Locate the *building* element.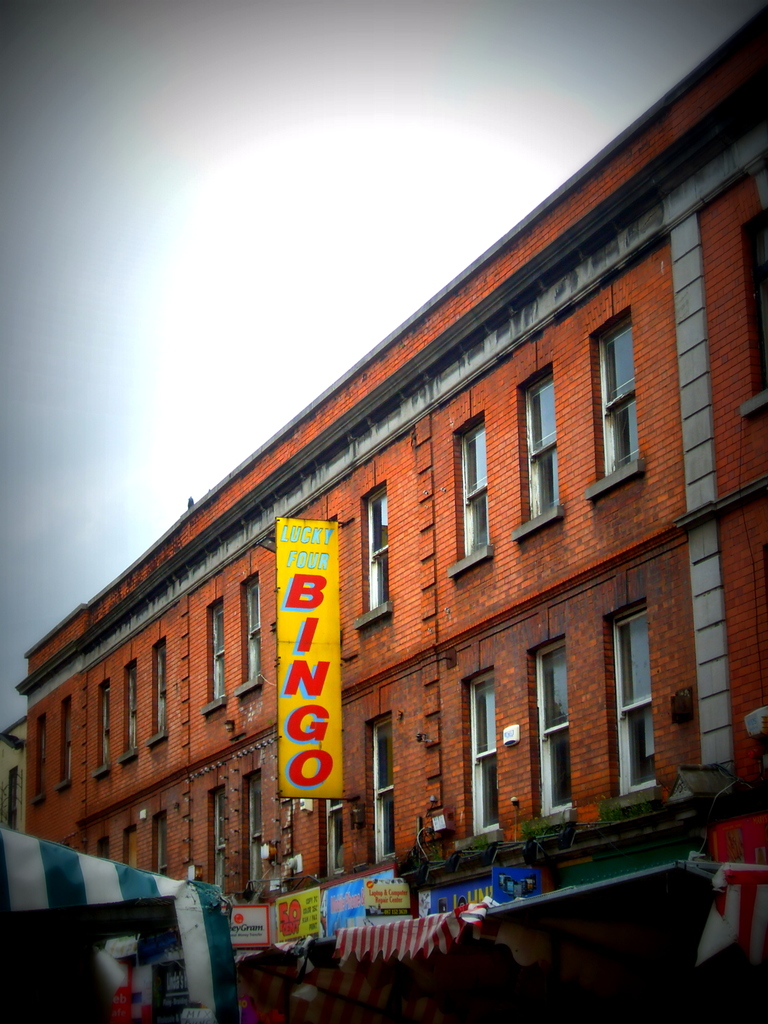
Element bbox: 14, 6, 767, 916.
